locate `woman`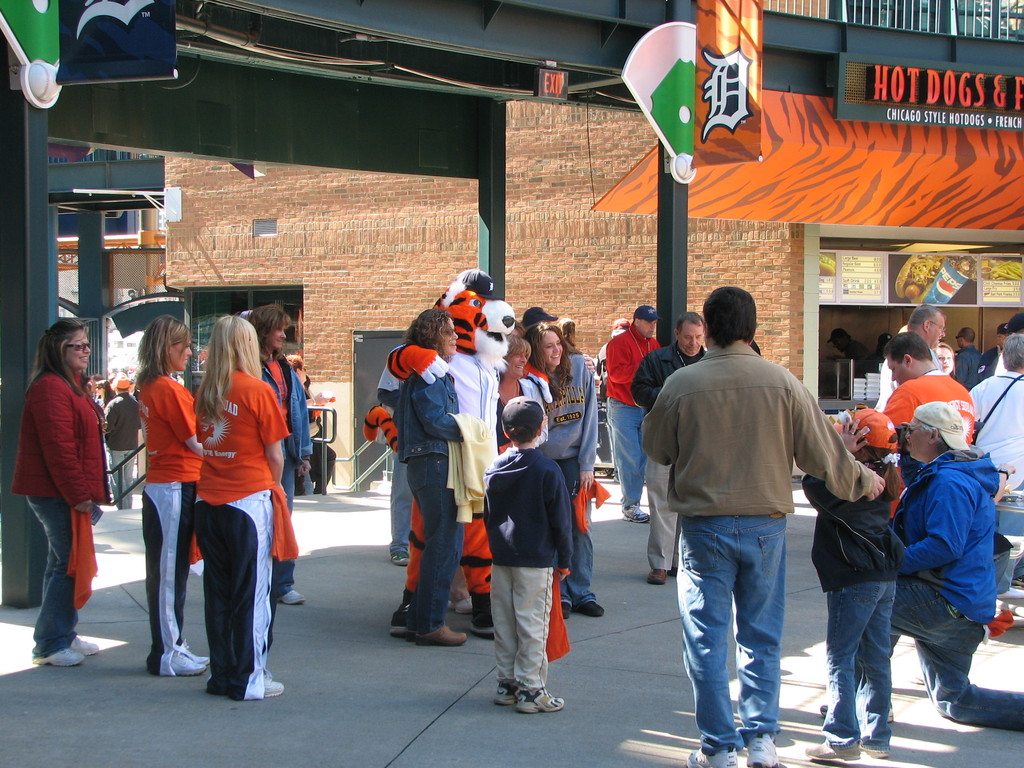
{"x1": 134, "y1": 307, "x2": 215, "y2": 685}
